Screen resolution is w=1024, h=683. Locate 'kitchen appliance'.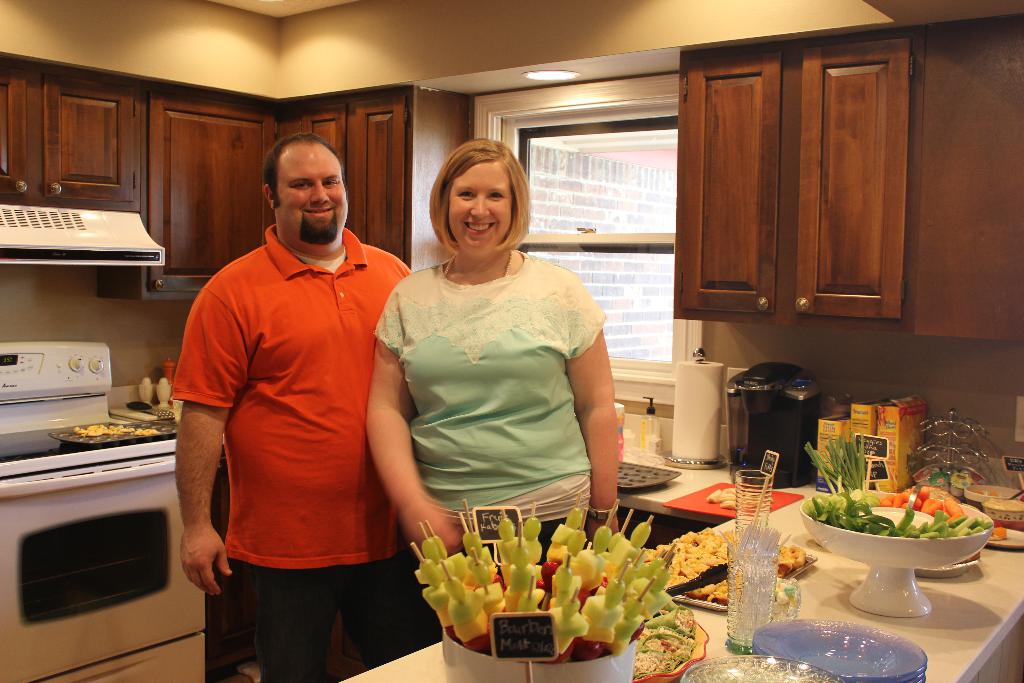
bbox(445, 601, 732, 682).
